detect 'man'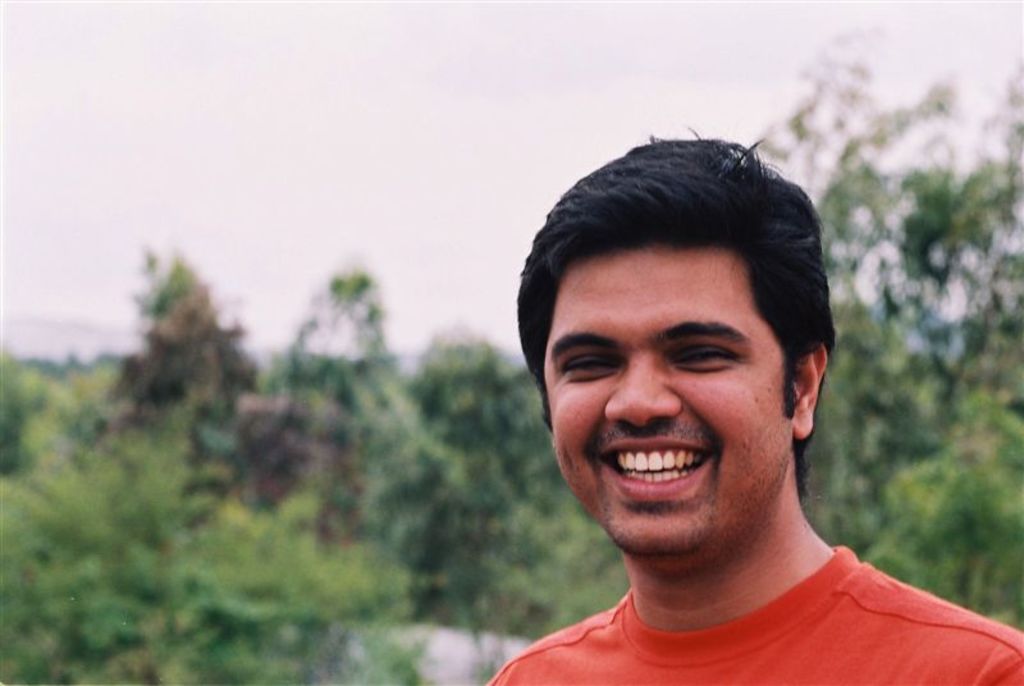
crop(404, 120, 1023, 685)
